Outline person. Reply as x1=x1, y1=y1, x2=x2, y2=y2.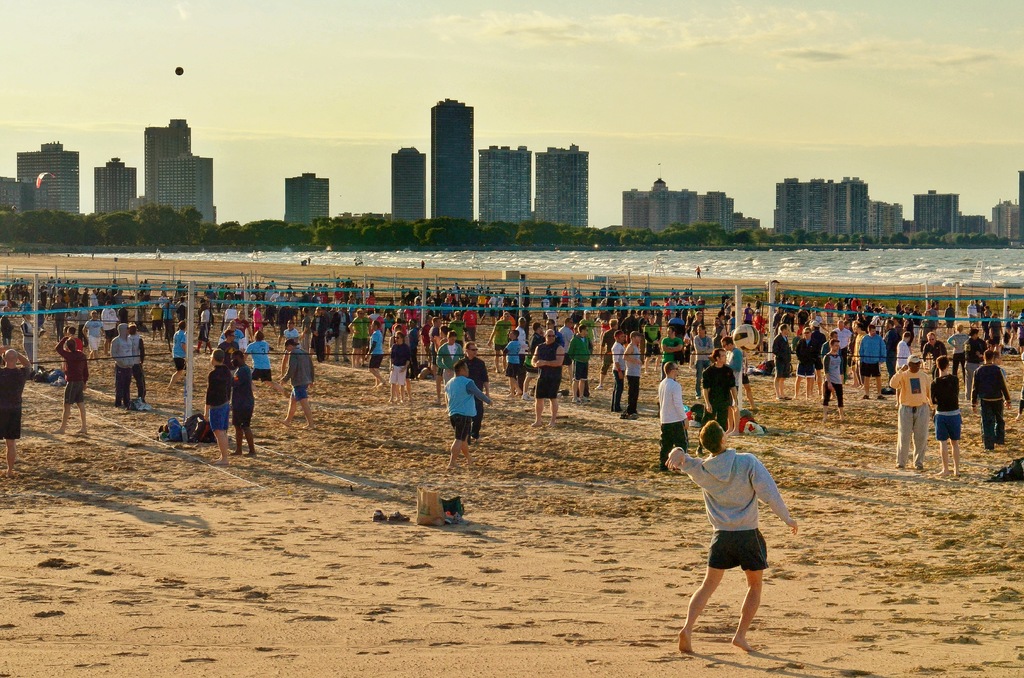
x1=950, y1=324, x2=968, y2=357.
